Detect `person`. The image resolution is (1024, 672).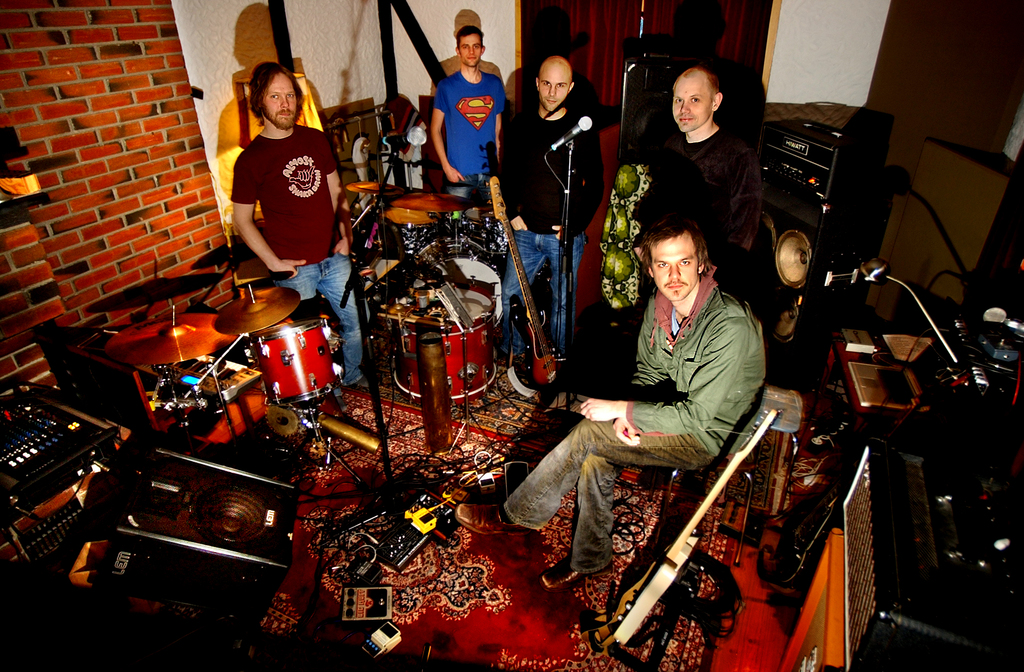
pyautogui.locateOnScreen(447, 210, 772, 596).
